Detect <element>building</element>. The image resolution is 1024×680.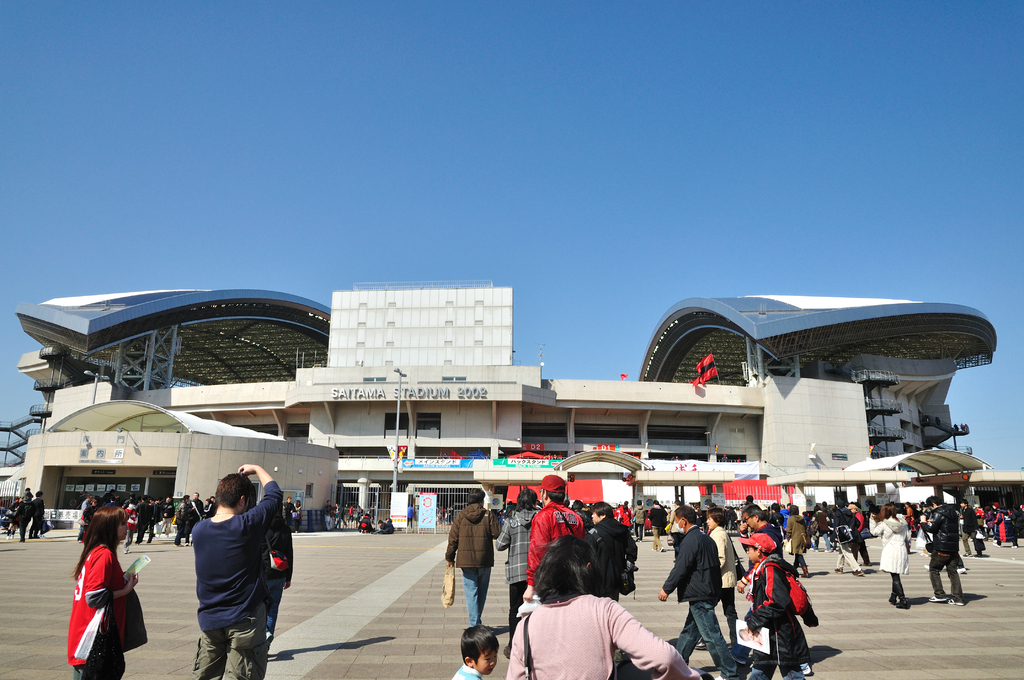
{"x1": 0, "y1": 281, "x2": 1023, "y2": 529}.
